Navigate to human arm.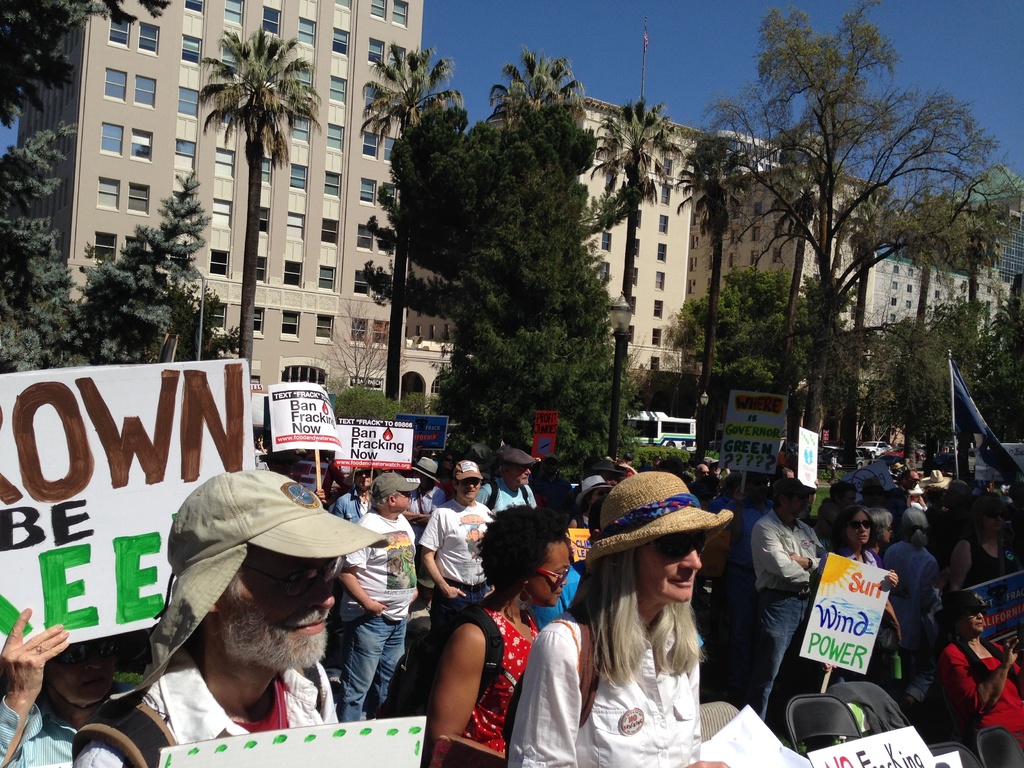
Navigation target: (x1=511, y1=622, x2=731, y2=767).
